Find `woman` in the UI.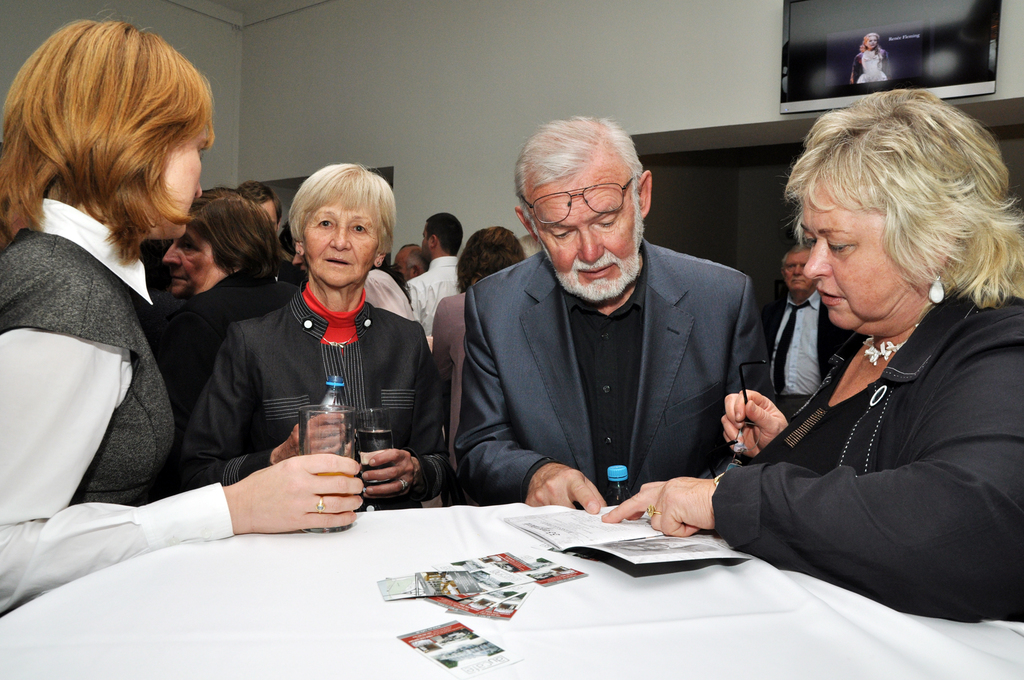
UI element at Rect(845, 29, 894, 86).
